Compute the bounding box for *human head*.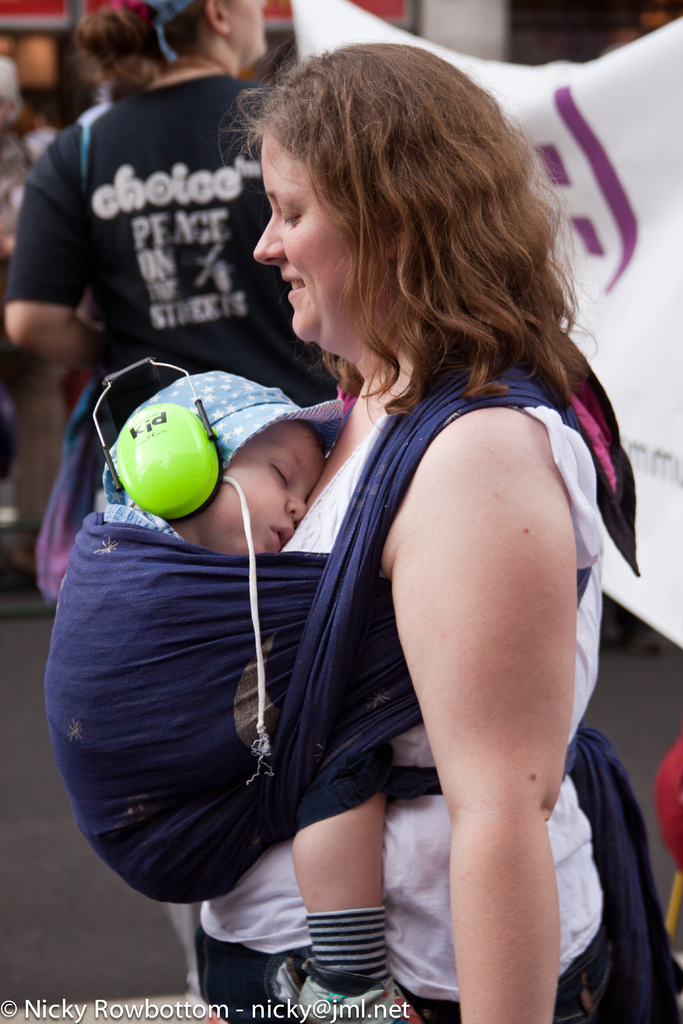
bbox(99, 364, 325, 560).
